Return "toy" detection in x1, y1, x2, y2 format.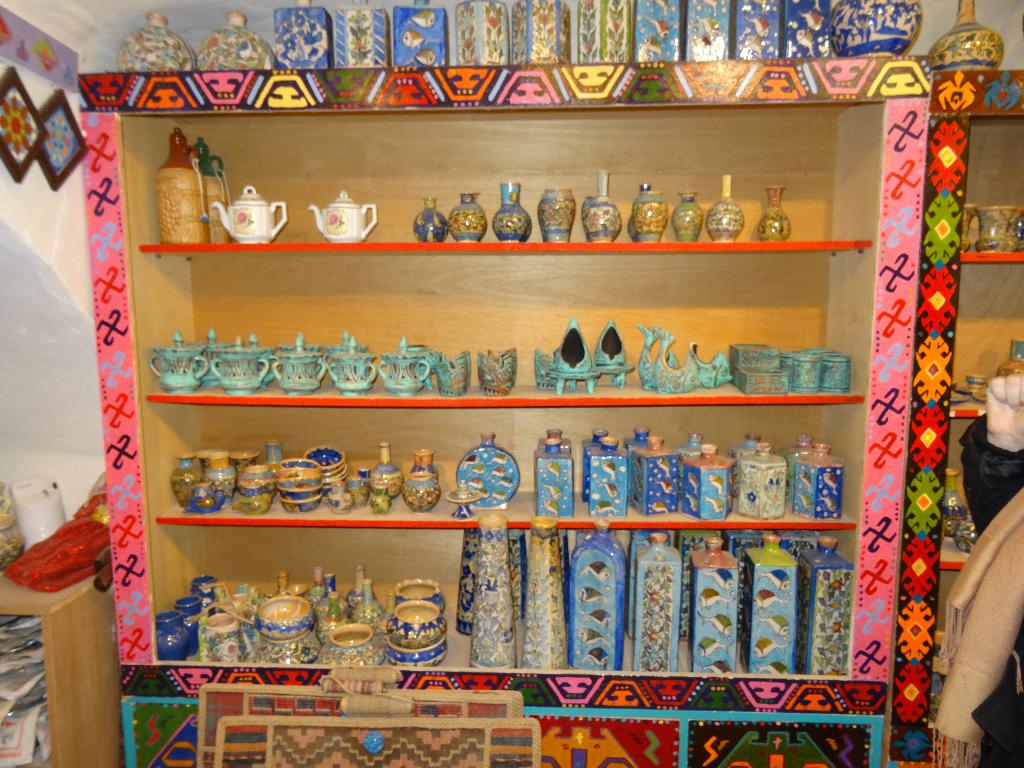
629, 189, 665, 245.
